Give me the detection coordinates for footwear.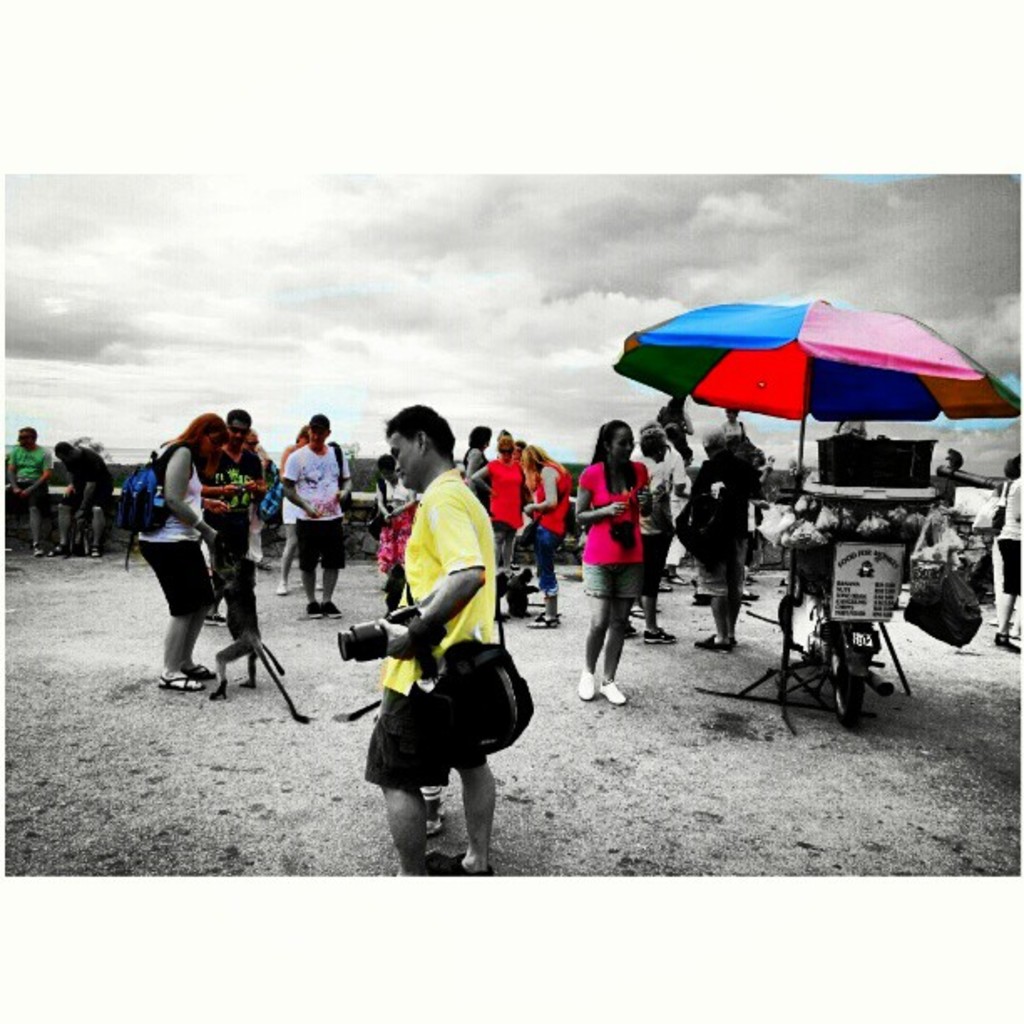
crop(658, 582, 668, 591).
